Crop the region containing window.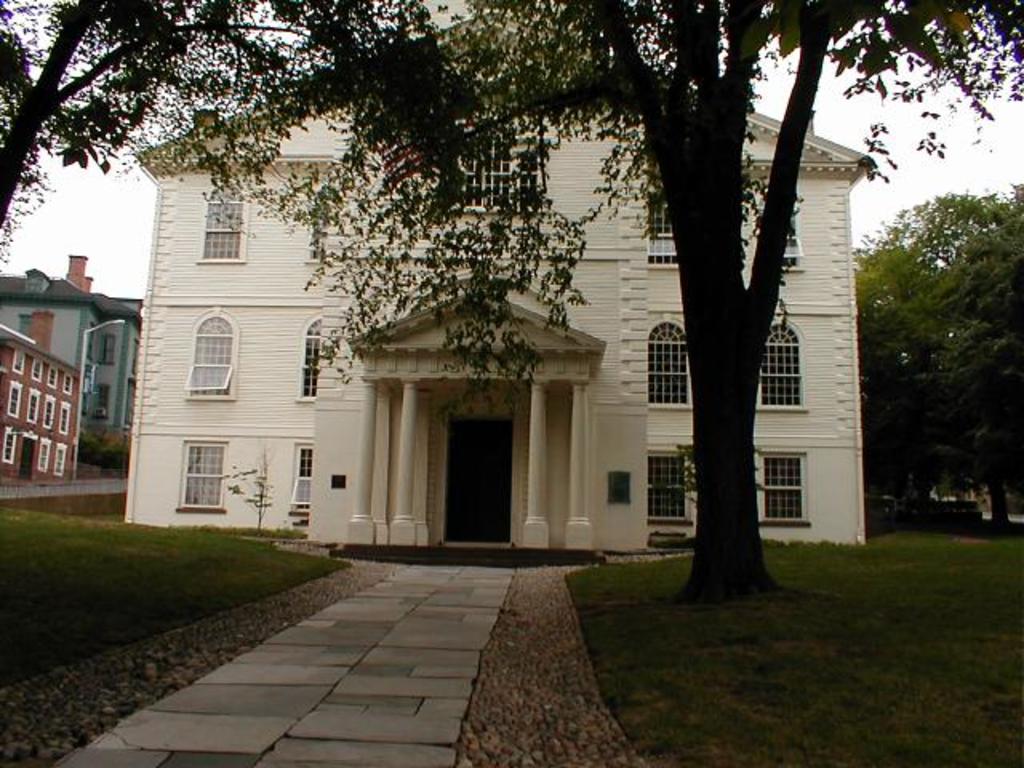
Crop region: (195,179,246,259).
